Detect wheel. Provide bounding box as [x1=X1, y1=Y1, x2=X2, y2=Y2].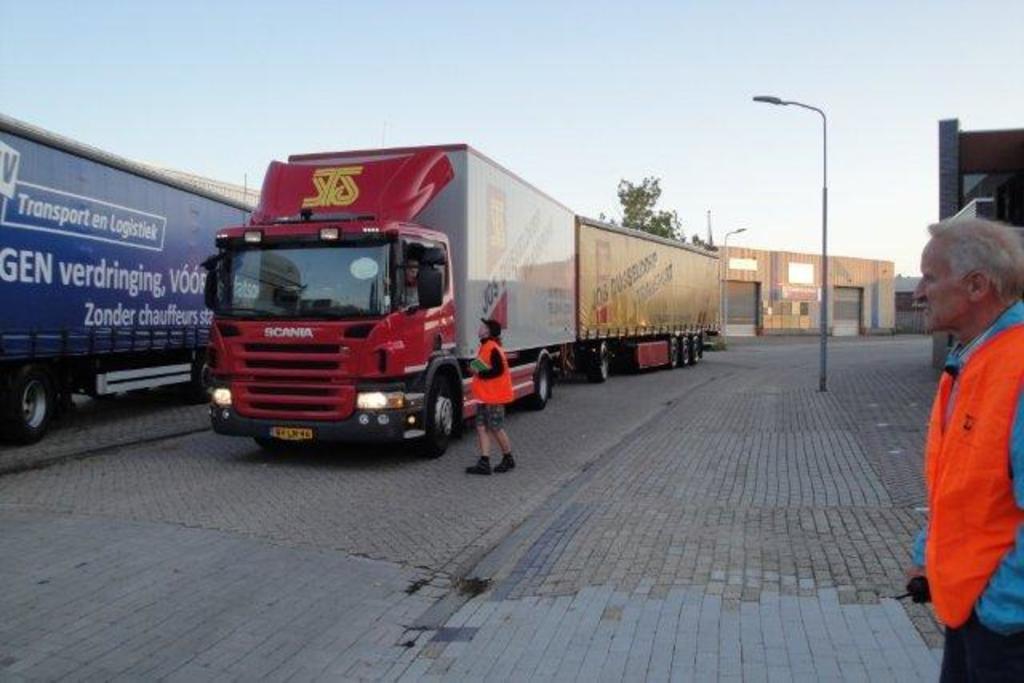
[x1=531, y1=363, x2=549, y2=411].
